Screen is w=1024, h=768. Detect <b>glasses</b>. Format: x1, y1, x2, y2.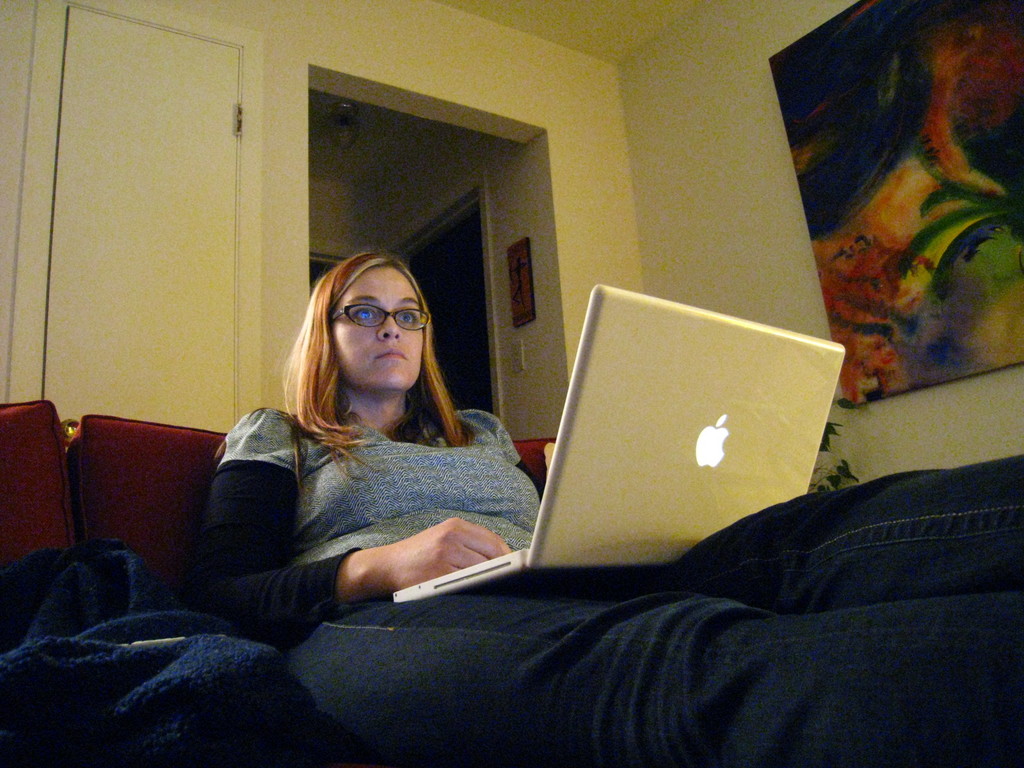
330, 303, 432, 335.
